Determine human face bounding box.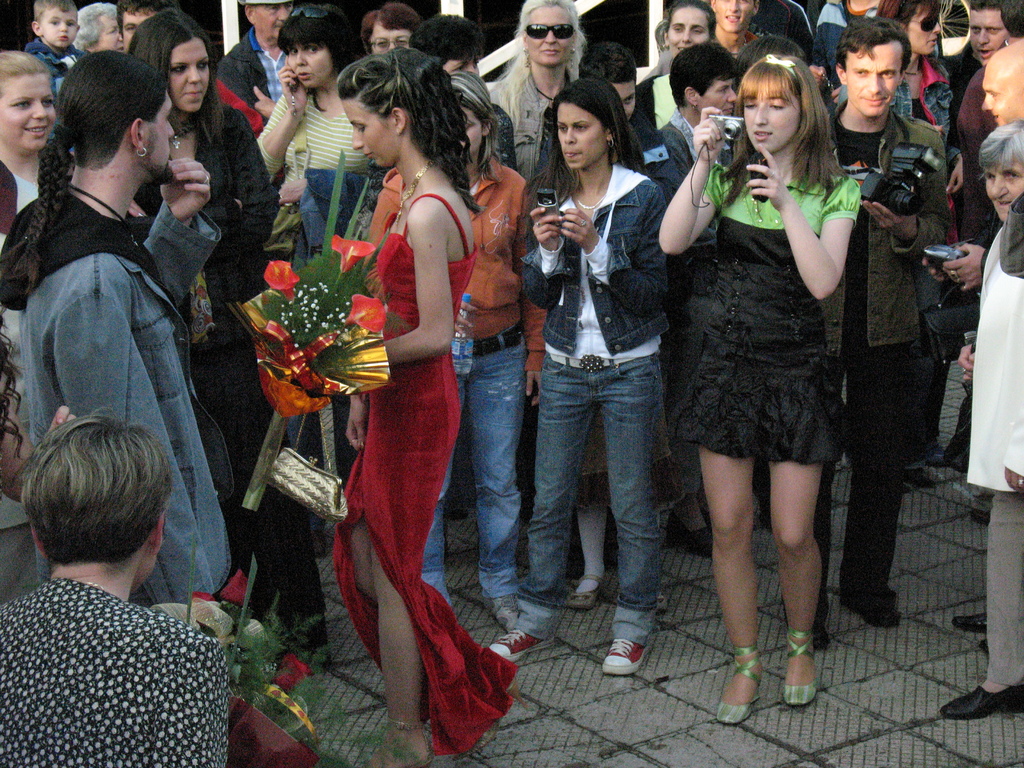
Determined: x1=741, y1=83, x2=801, y2=152.
